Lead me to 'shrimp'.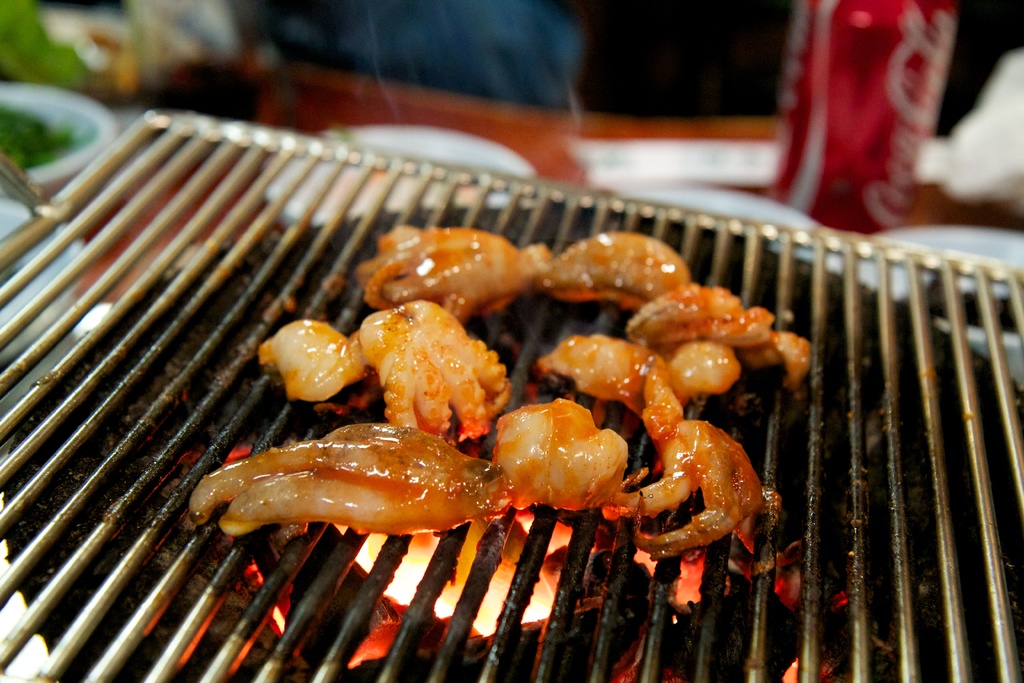
Lead to (525, 332, 764, 559).
